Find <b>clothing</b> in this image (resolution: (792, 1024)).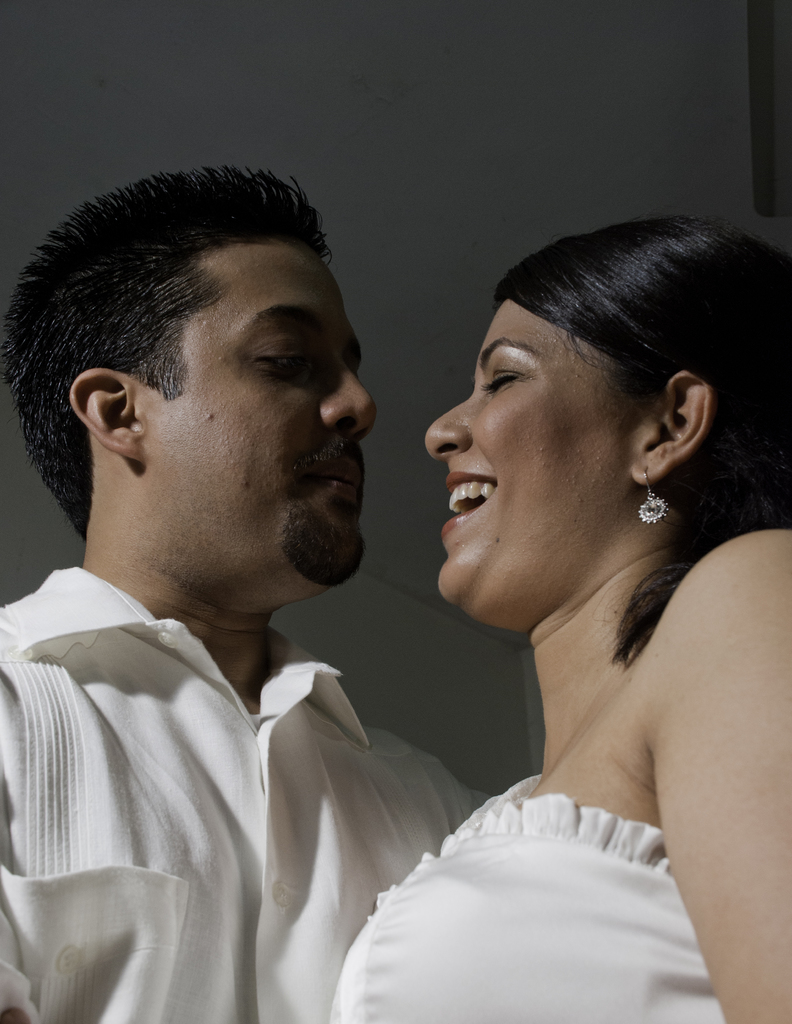
[x1=0, y1=554, x2=503, y2=1021].
